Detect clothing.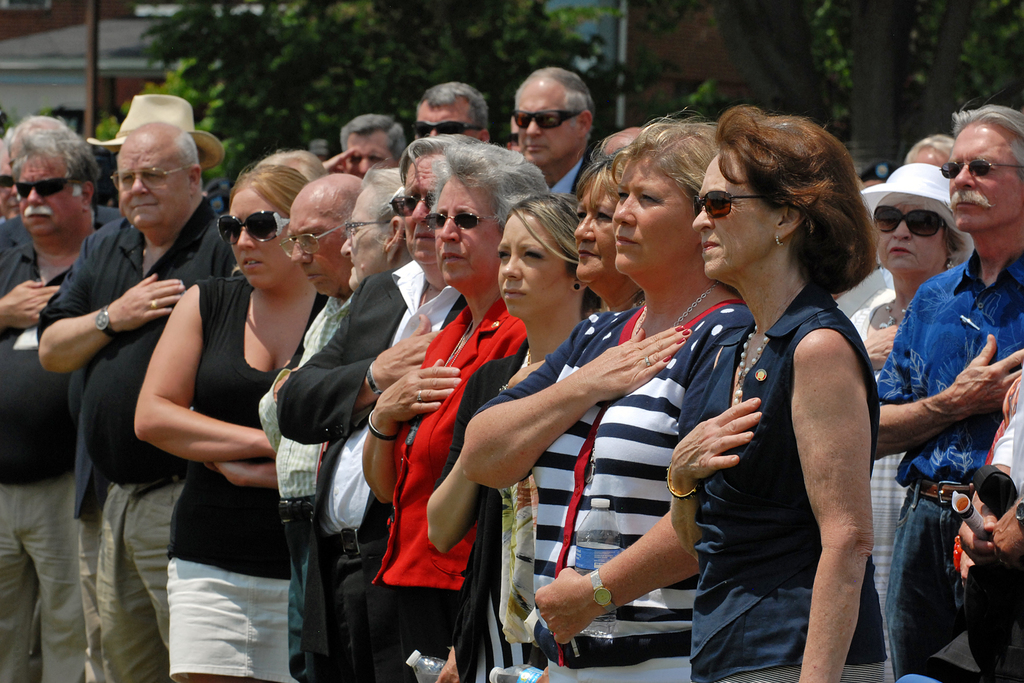
Detected at BBox(848, 302, 909, 659).
